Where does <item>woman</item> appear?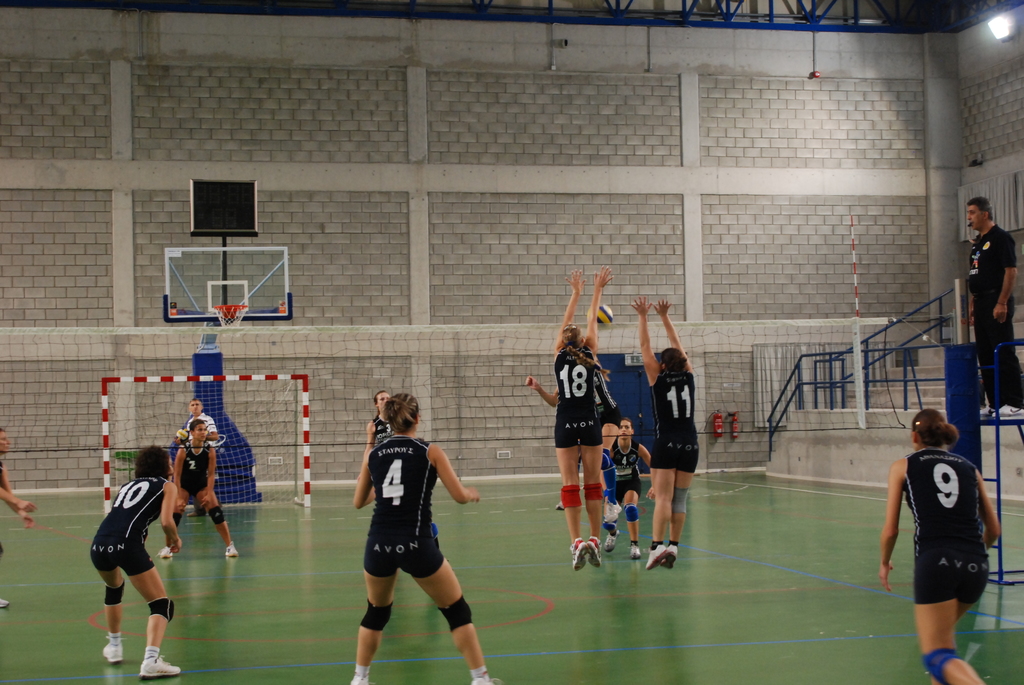
Appears at locate(348, 391, 495, 684).
